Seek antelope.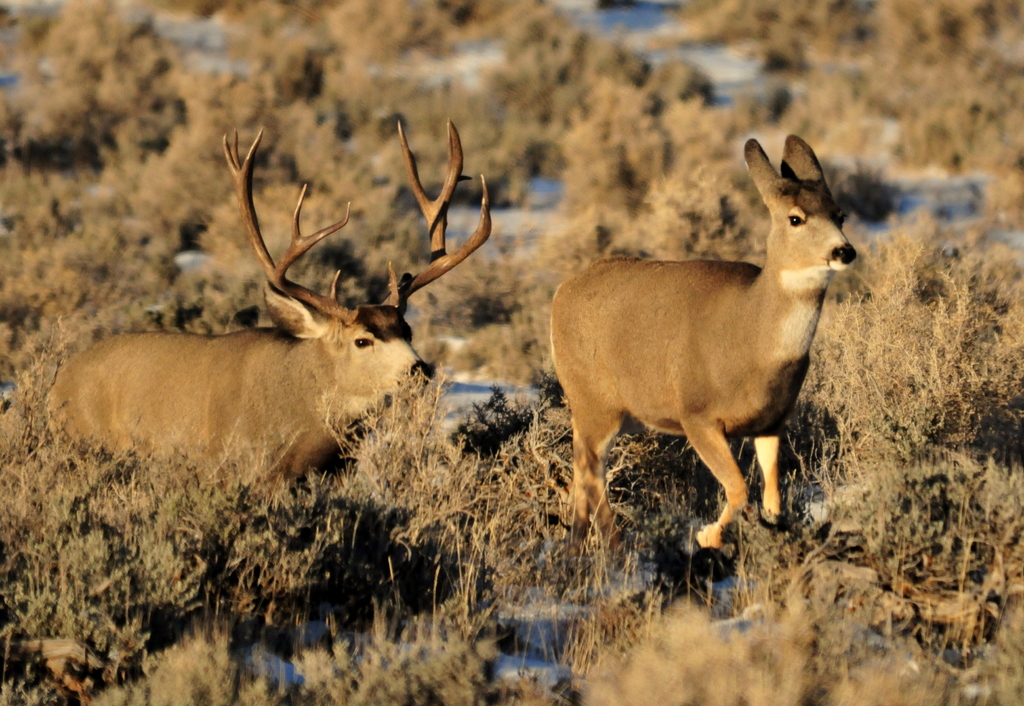
pyautogui.locateOnScreen(548, 136, 857, 549).
